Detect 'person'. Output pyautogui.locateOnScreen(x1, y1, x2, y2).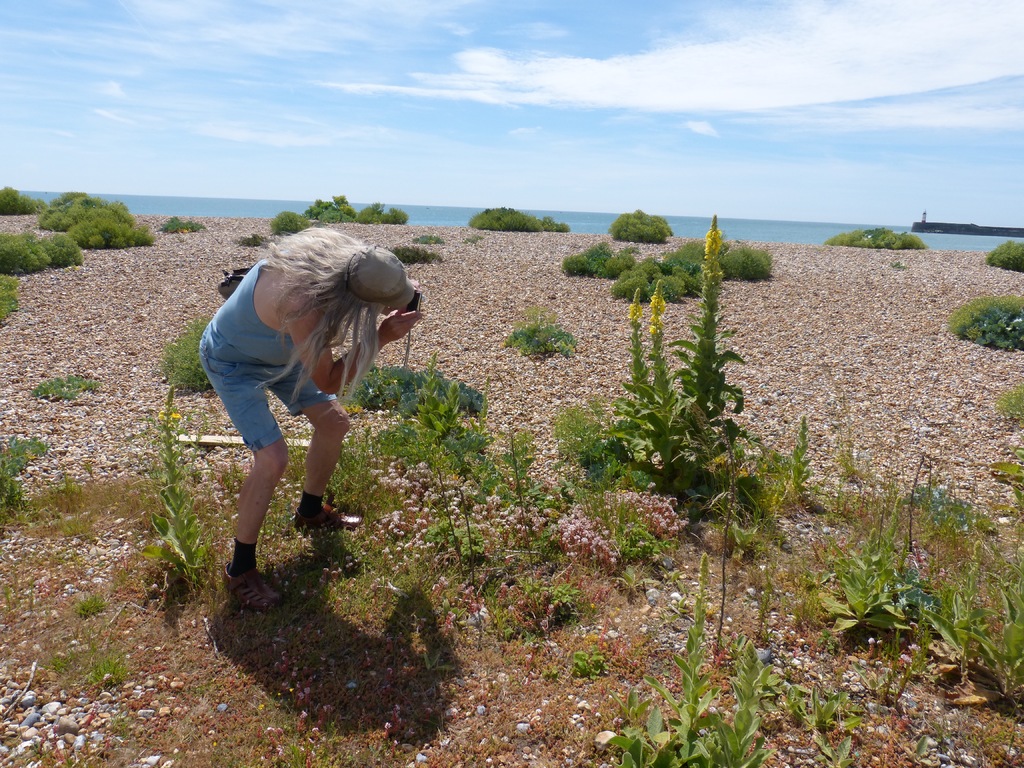
pyautogui.locateOnScreen(198, 238, 426, 618).
